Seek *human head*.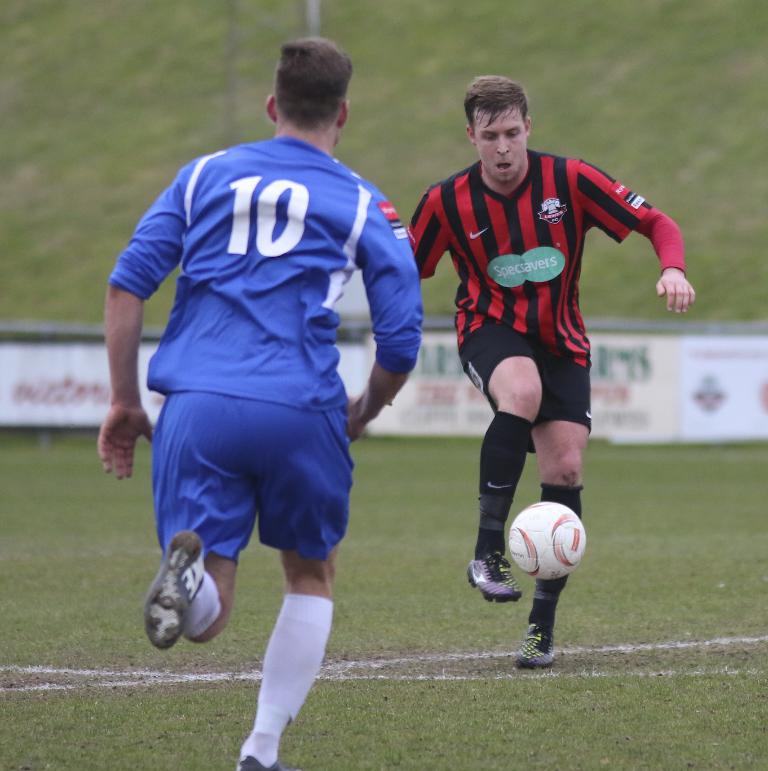
x1=464 y1=73 x2=533 y2=186.
